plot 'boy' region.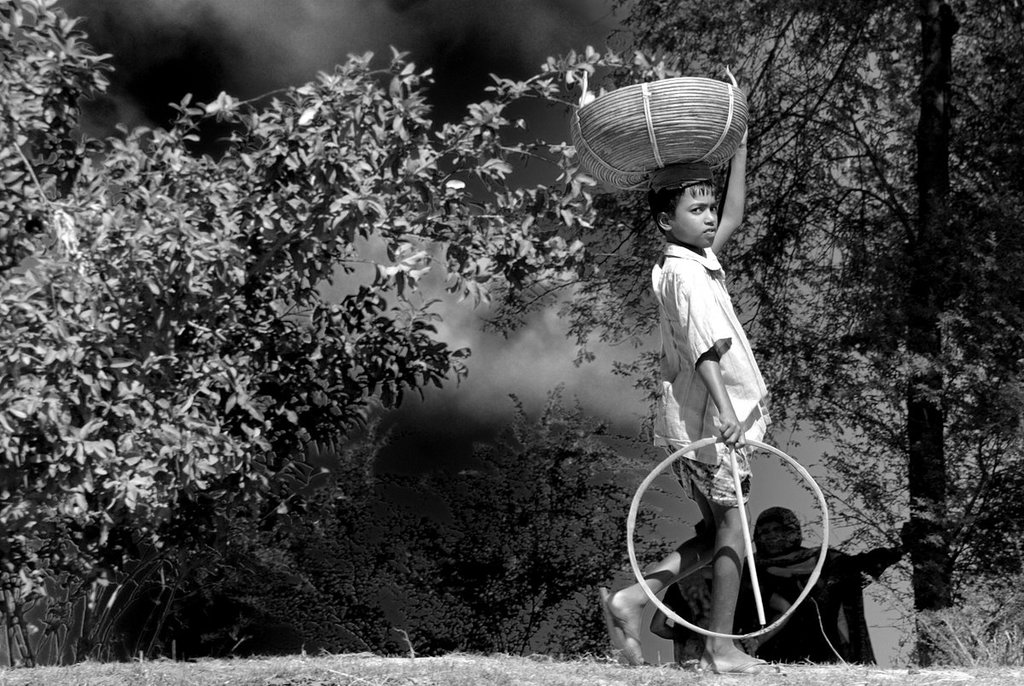
Plotted at region(609, 125, 788, 674).
